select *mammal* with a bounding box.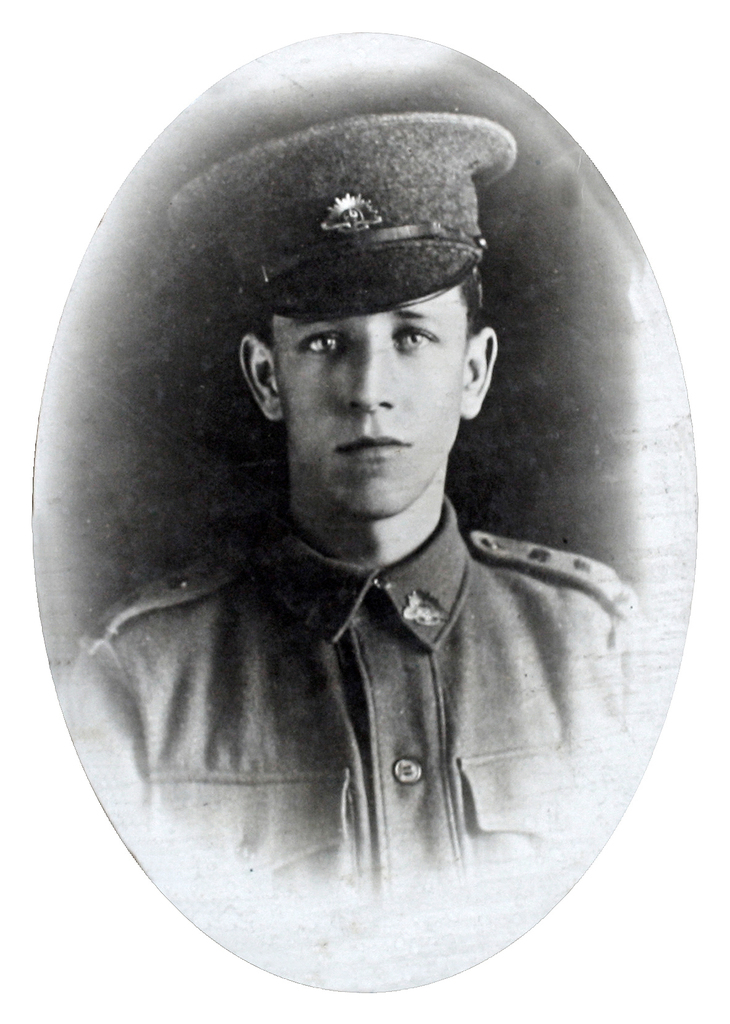
Rect(53, 106, 644, 1000).
